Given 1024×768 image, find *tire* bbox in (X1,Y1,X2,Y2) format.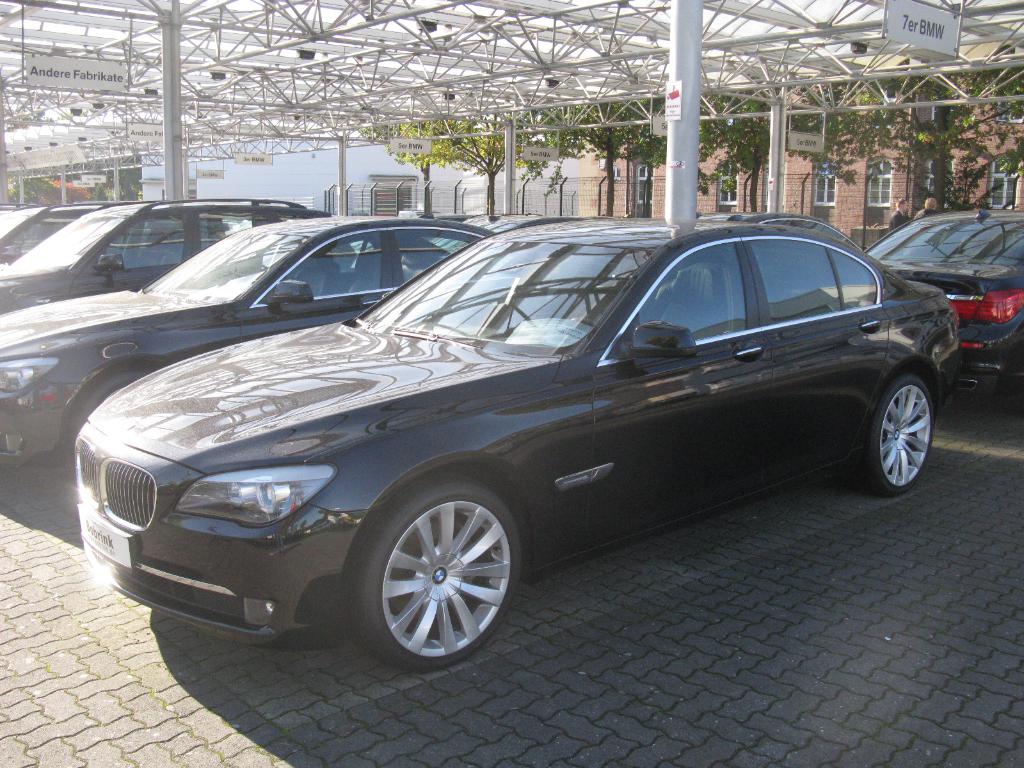
(67,367,151,444).
